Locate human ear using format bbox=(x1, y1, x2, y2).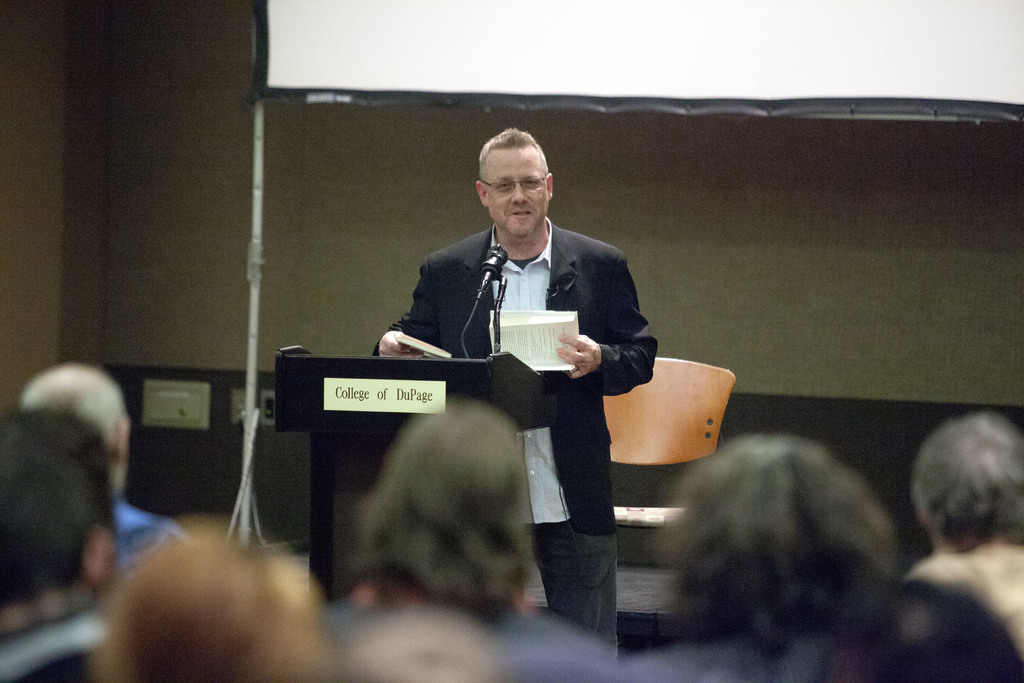
bbox=(476, 180, 486, 209).
